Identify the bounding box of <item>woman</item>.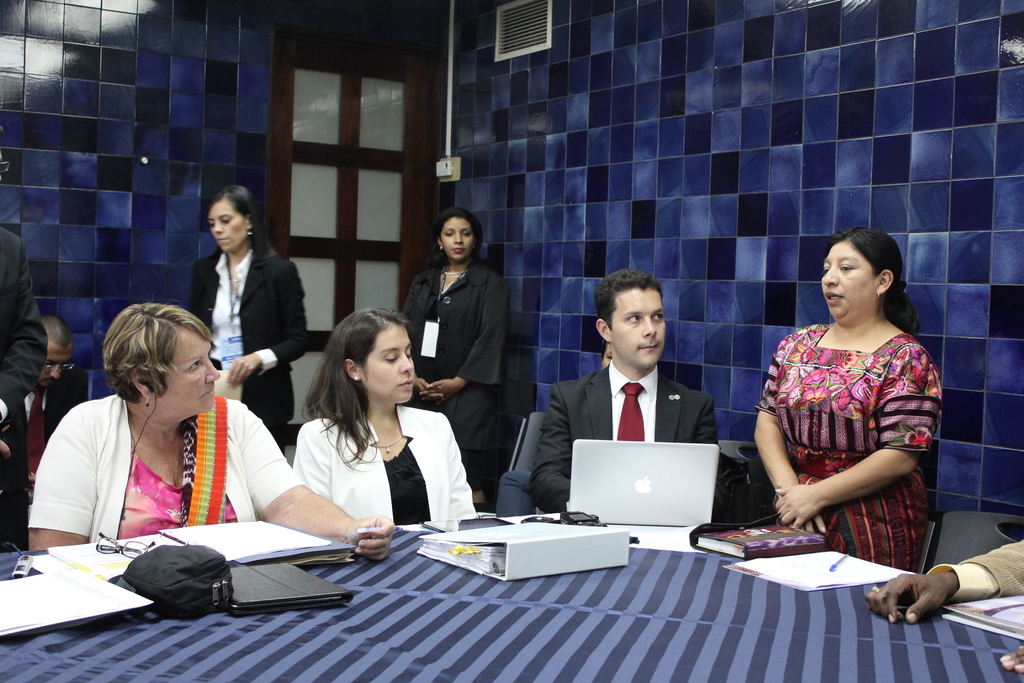
[180,192,305,447].
